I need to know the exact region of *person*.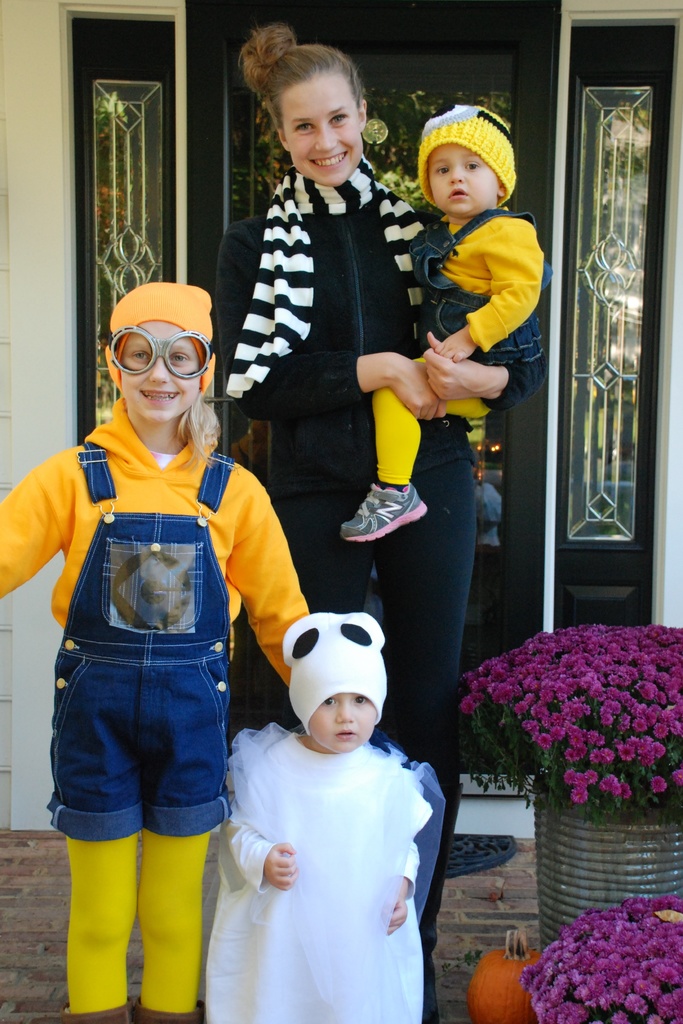
Region: {"x1": 210, "y1": 608, "x2": 447, "y2": 1023}.
